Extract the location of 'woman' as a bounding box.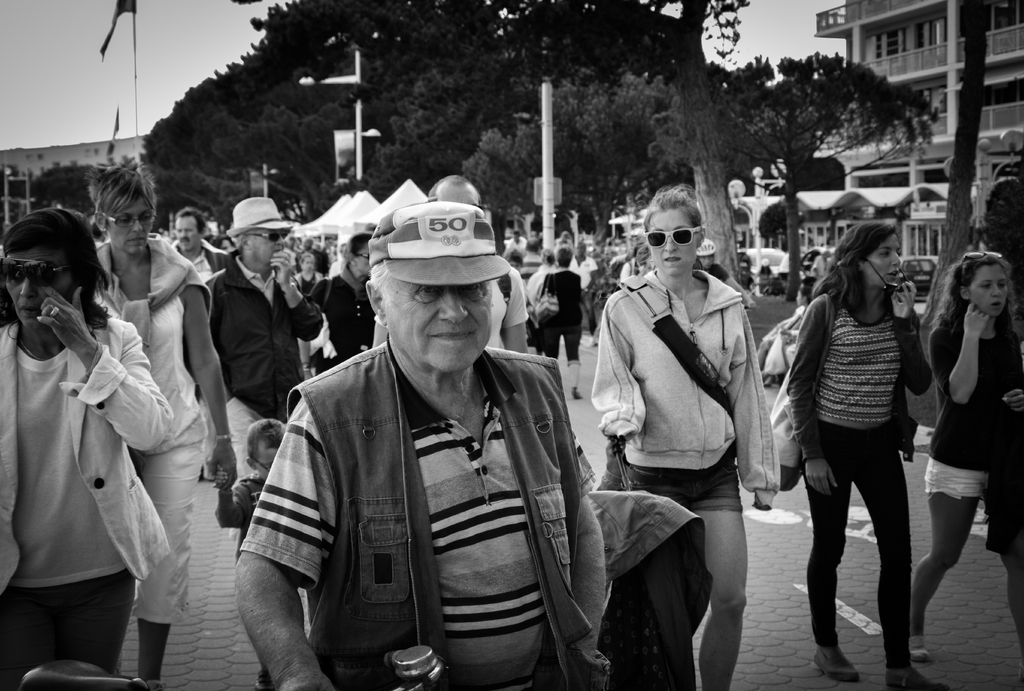
[296,255,328,395].
